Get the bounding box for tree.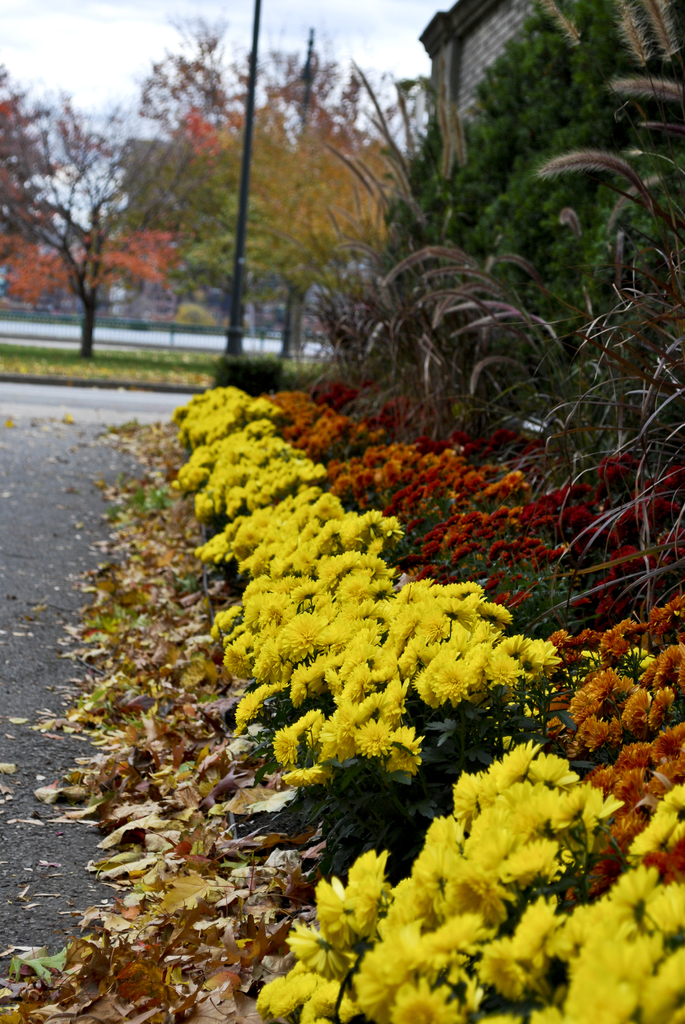
24,72,173,353.
